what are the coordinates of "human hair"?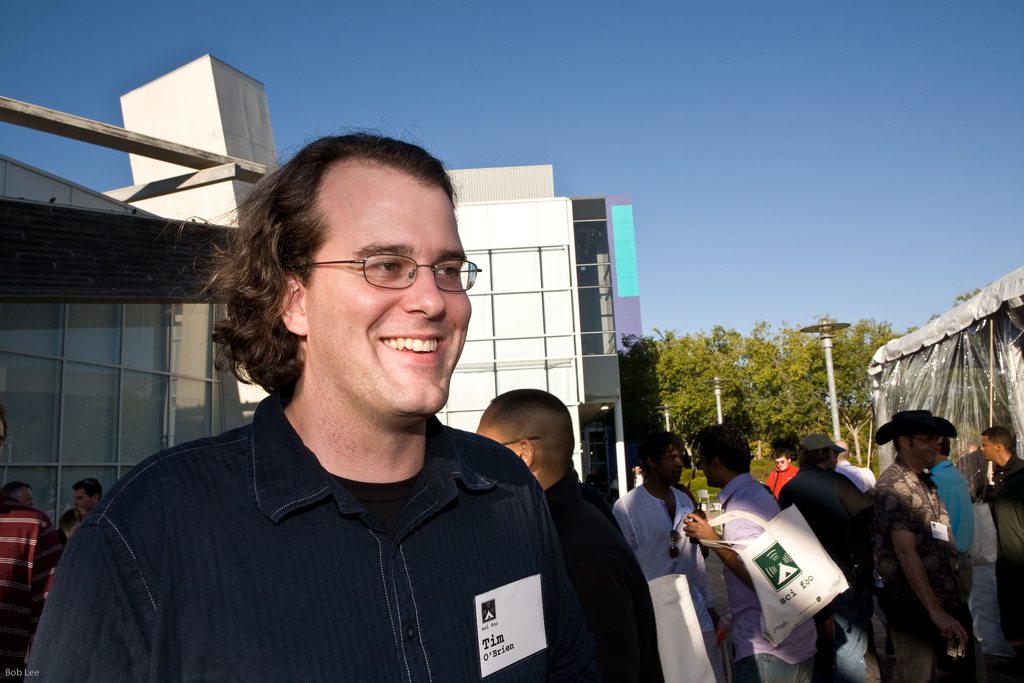
[x1=981, y1=426, x2=1020, y2=452].
